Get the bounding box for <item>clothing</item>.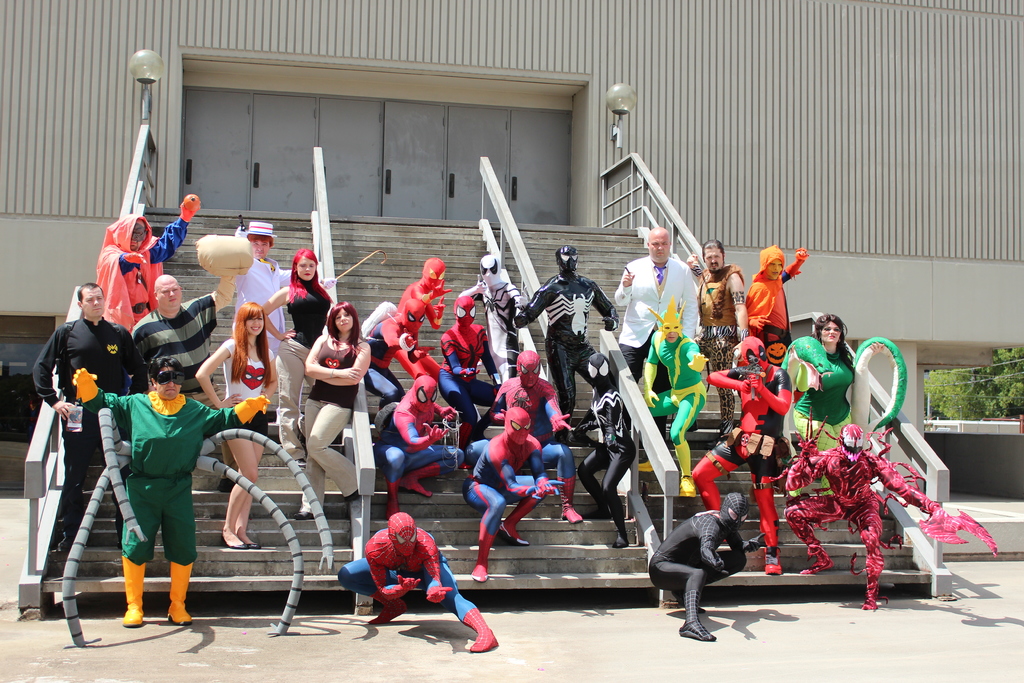
[x1=131, y1=288, x2=218, y2=394].
